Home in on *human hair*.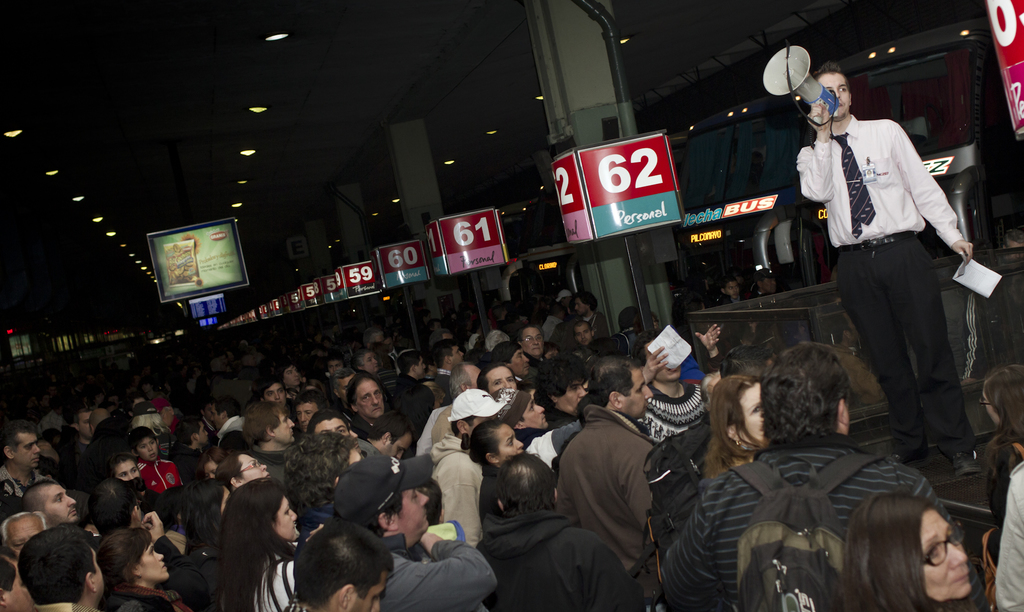
Homed in at (719,274,739,295).
